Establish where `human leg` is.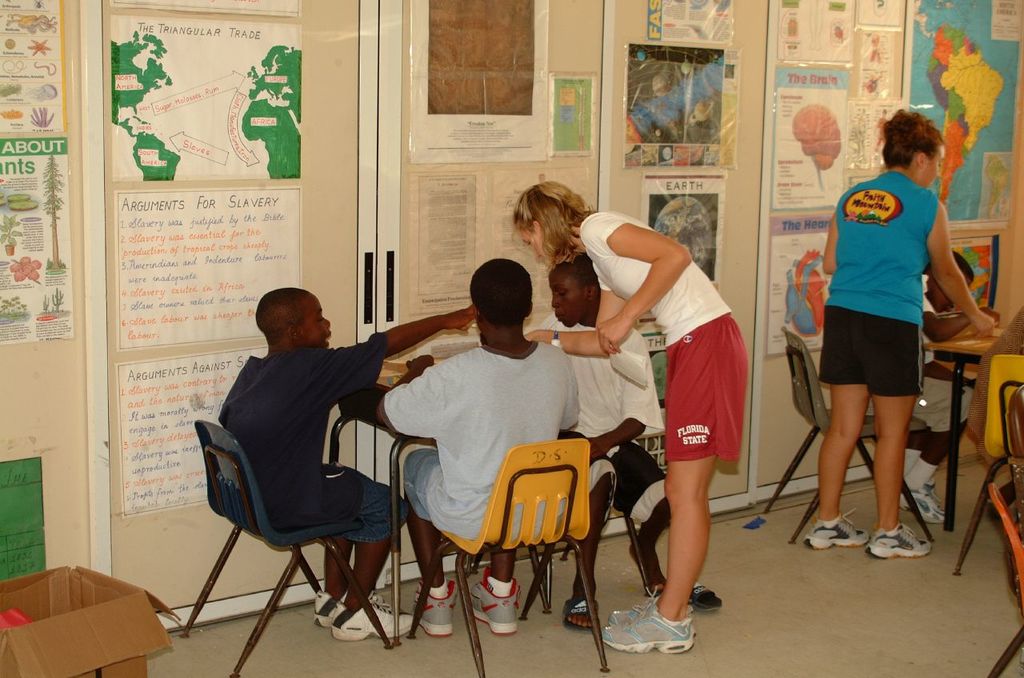
Established at [x1=864, y1=397, x2=931, y2=560].
